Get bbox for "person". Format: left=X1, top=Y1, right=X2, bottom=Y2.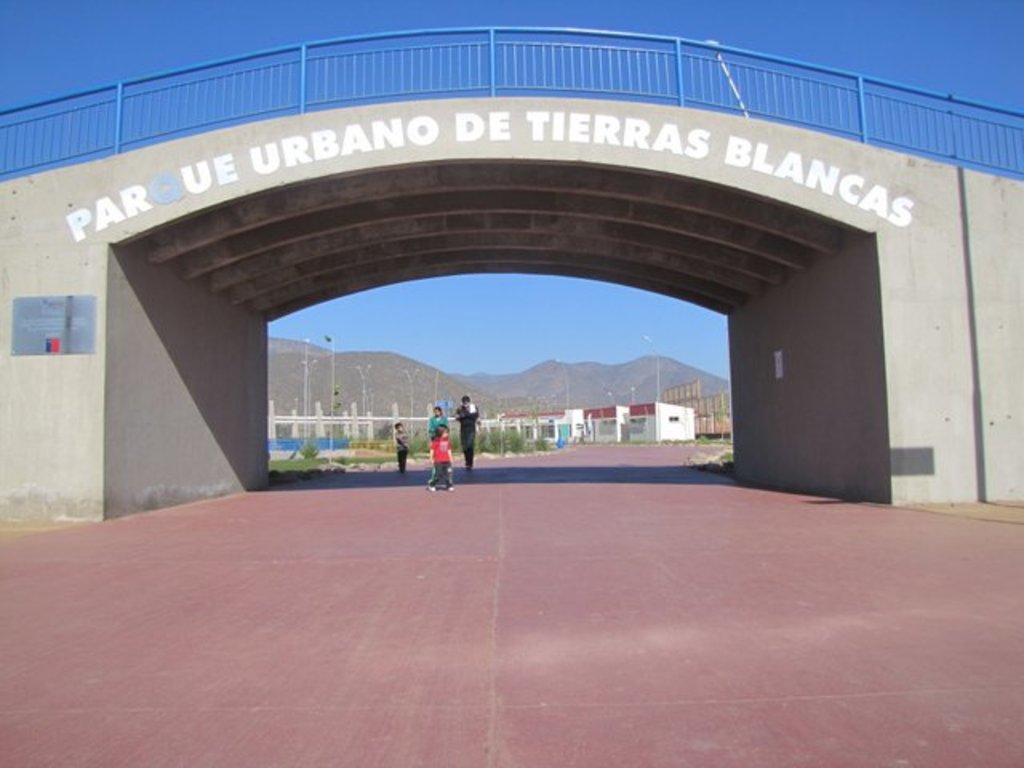
left=456, top=397, right=478, bottom=477.
